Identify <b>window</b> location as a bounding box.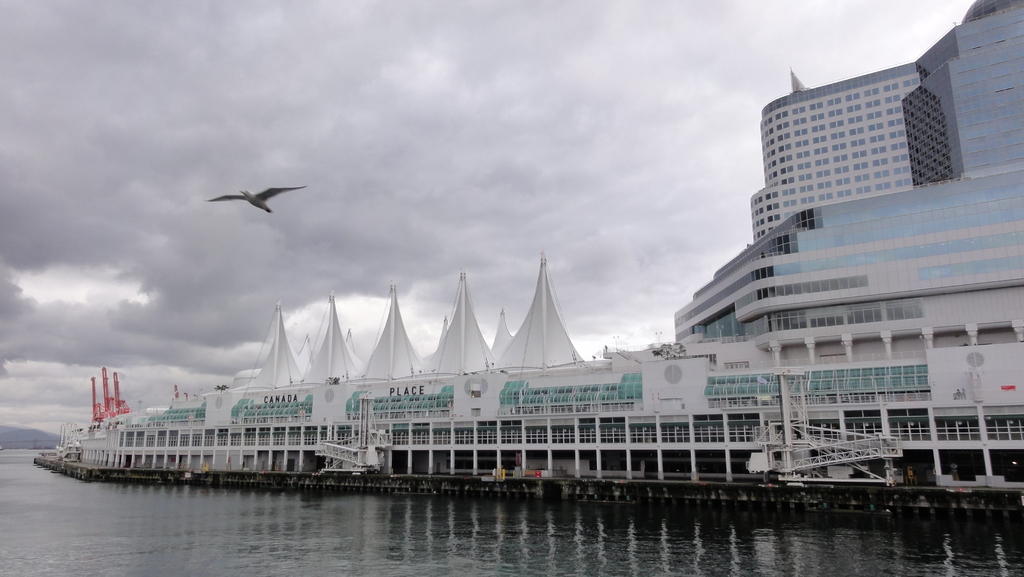
<region>853, 159, 866, 171</region>.
